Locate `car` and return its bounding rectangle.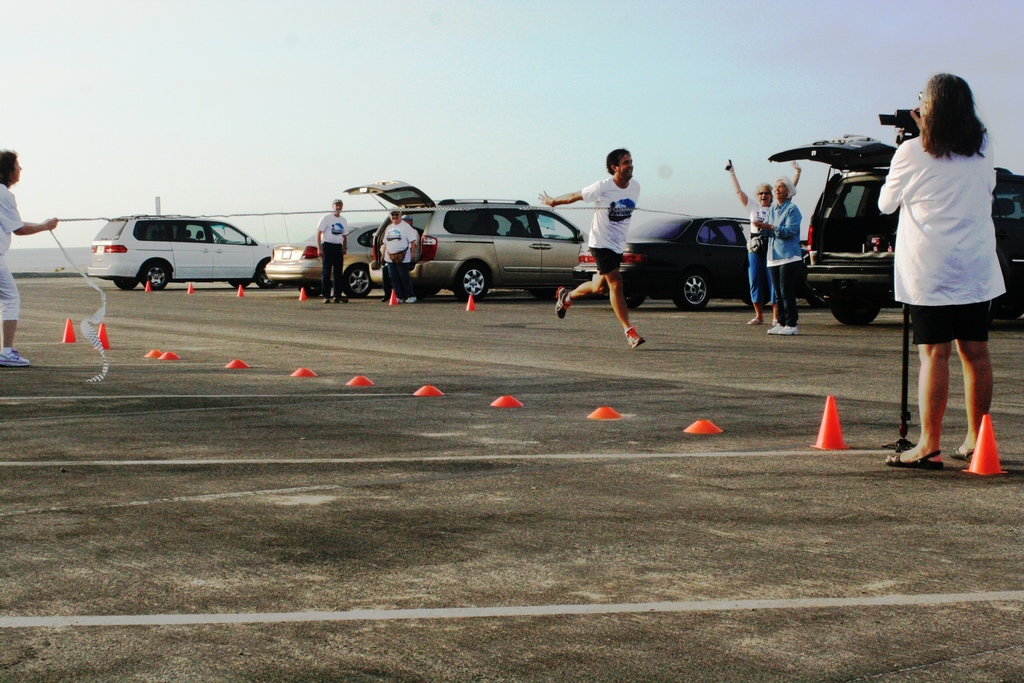
pyautogui.locateOnScreen(573, 219, 758, 305).
